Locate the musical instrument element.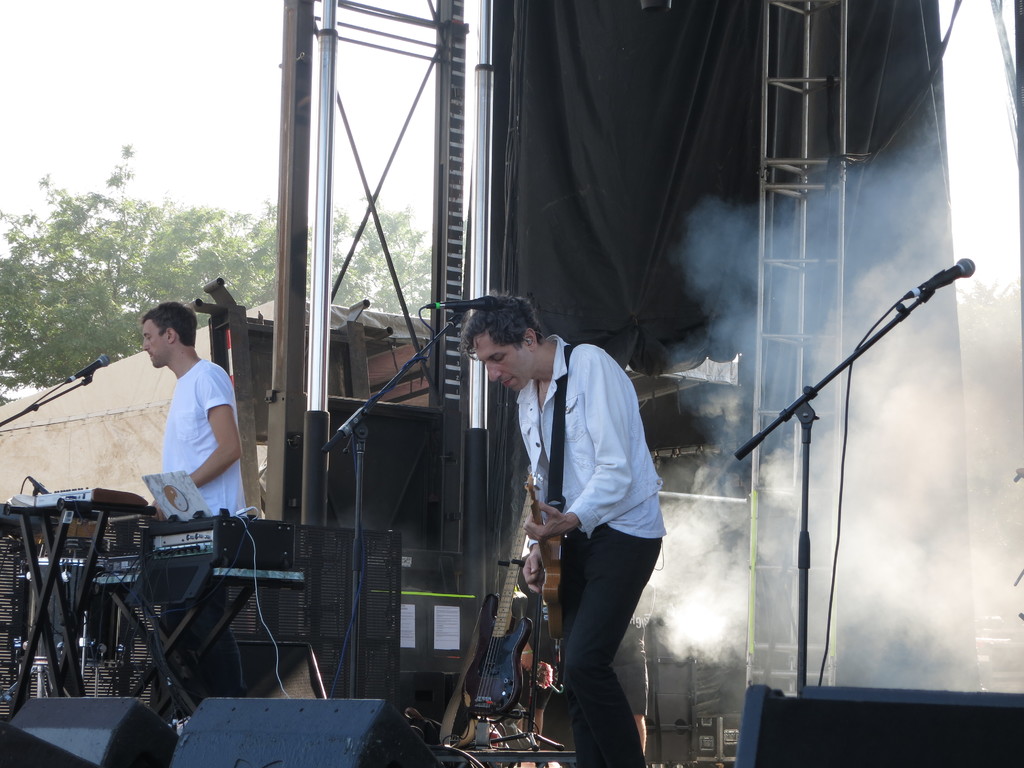
Element bbox: x1=524 y1=472 x2=582 y2=657.
